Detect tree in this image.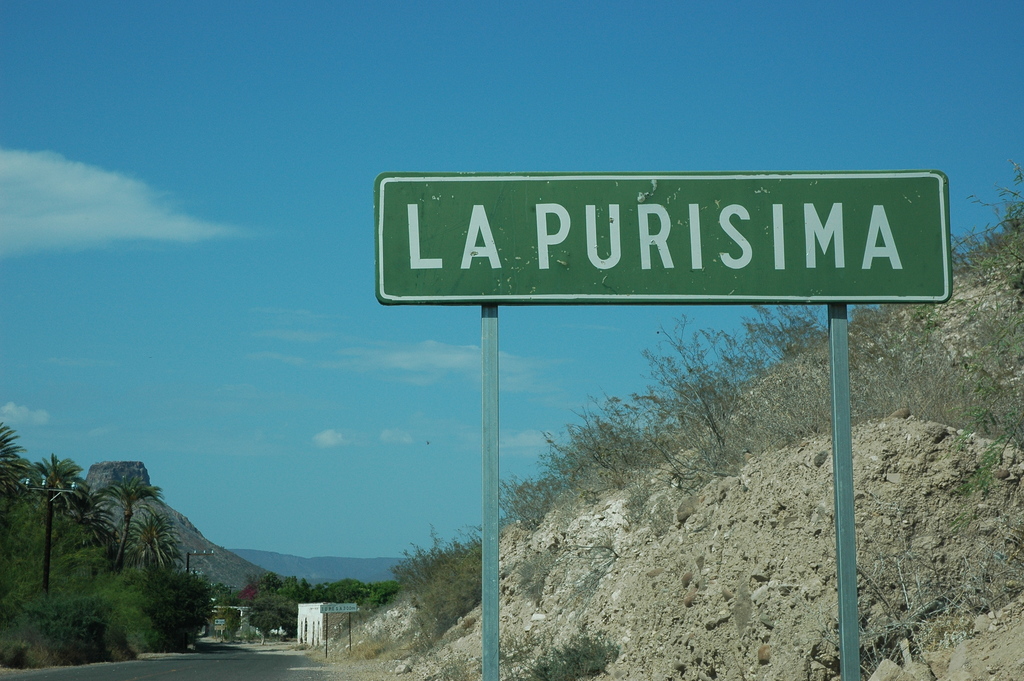
Detection: 28:453:90:596.
